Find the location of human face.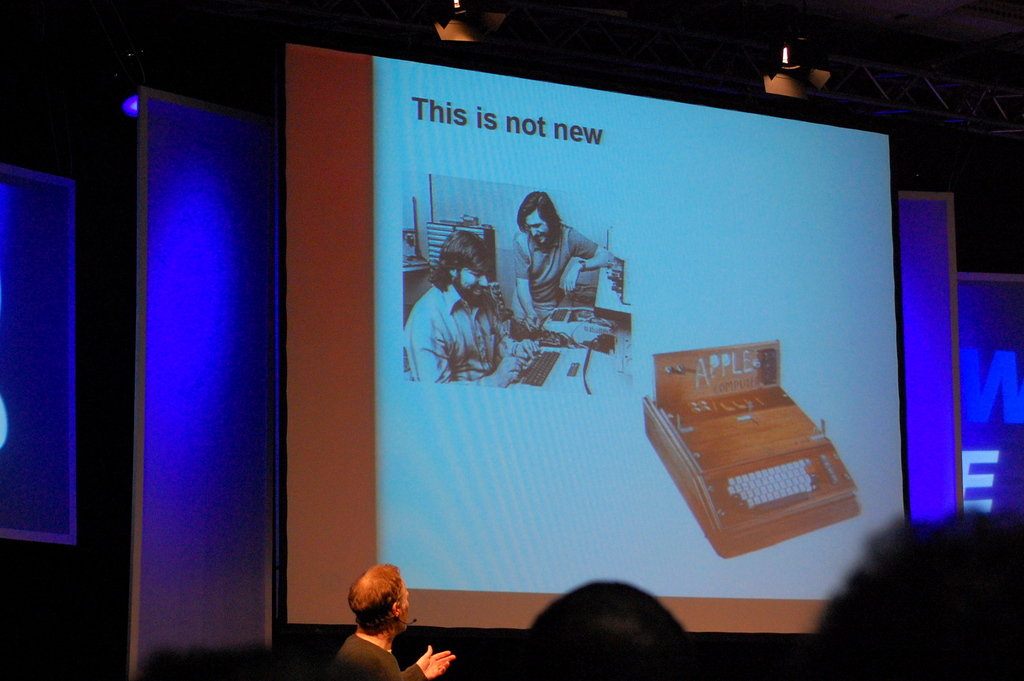
Location: [left=524, top=206, right=552, bottom=247].
